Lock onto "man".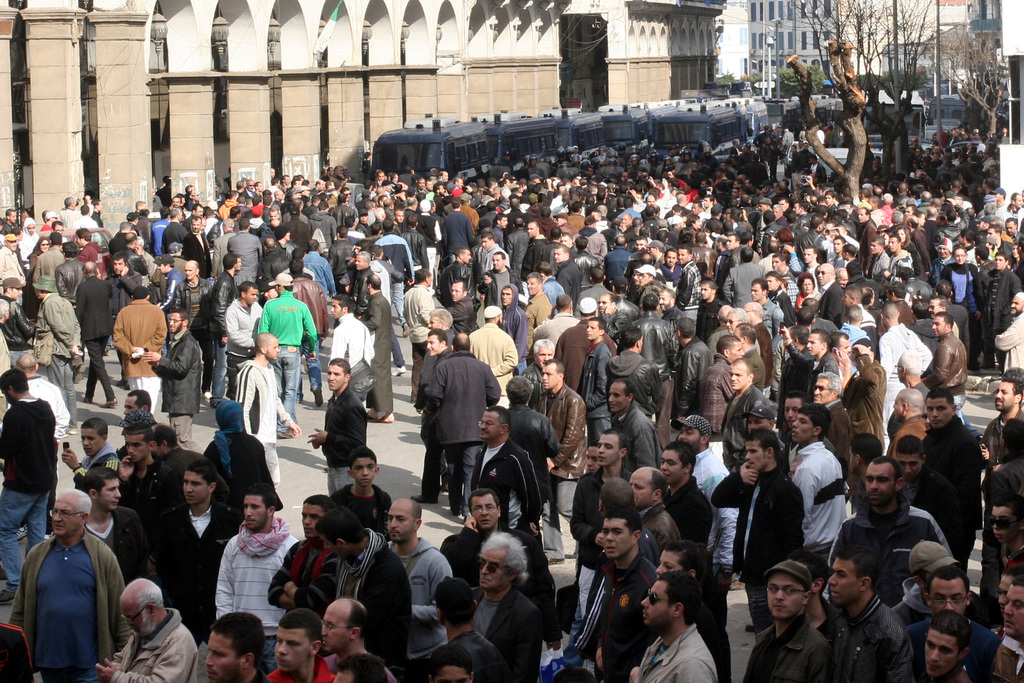
Locked: (left=740, top=558, right=835, bottom=682).
